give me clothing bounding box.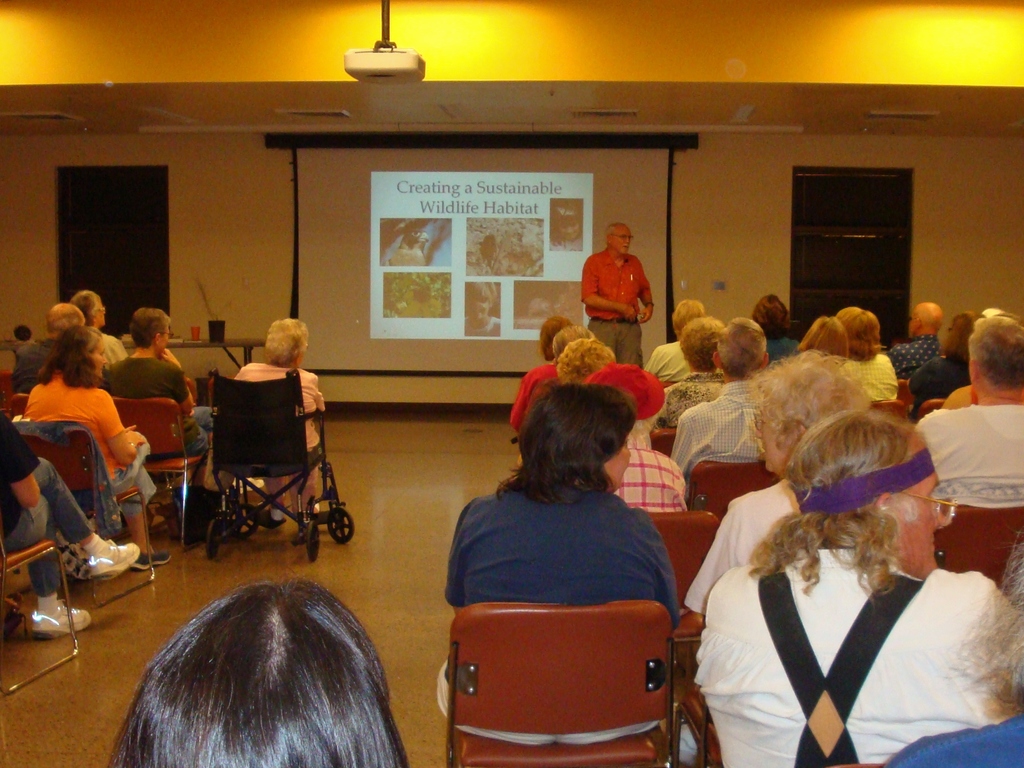
BBox(585, 240, 647, 371).
